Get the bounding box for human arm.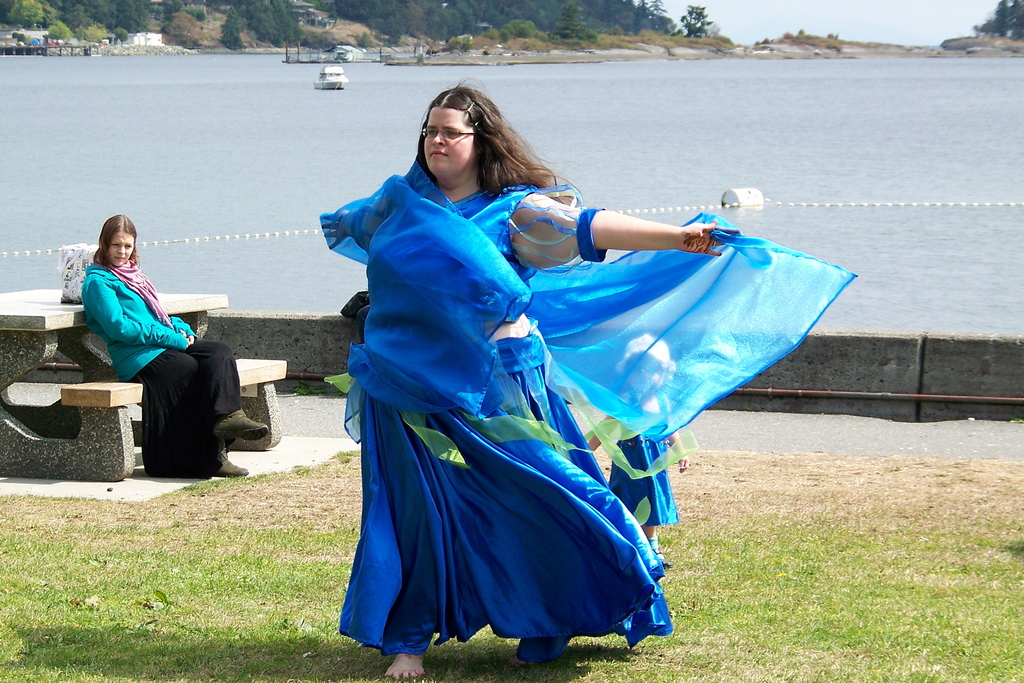
{"left": 509, "top": 193, "right": 742, "bottom": 267}.
